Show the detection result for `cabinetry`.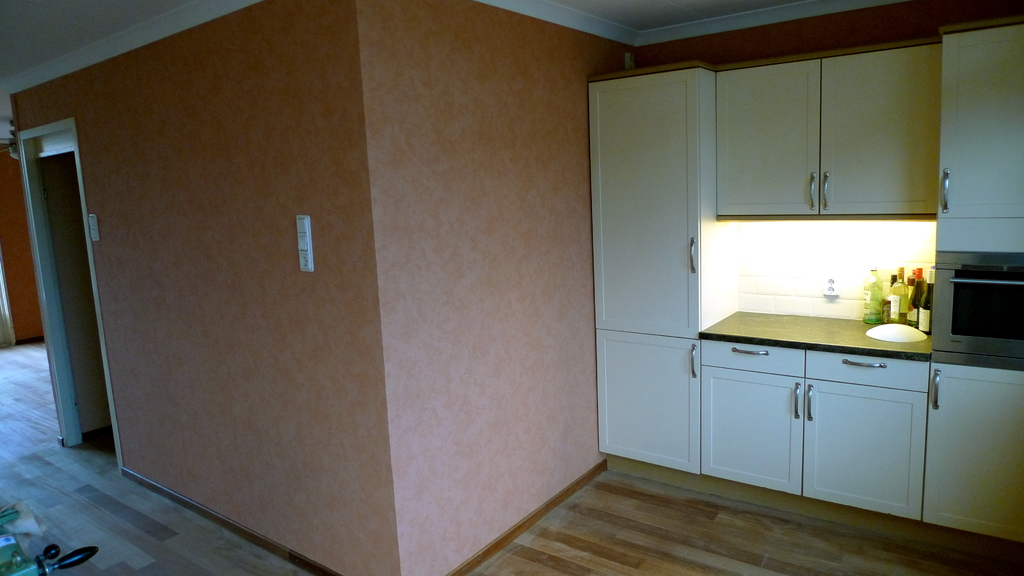
x1=712 y1=60 x2=820 y2=213.
